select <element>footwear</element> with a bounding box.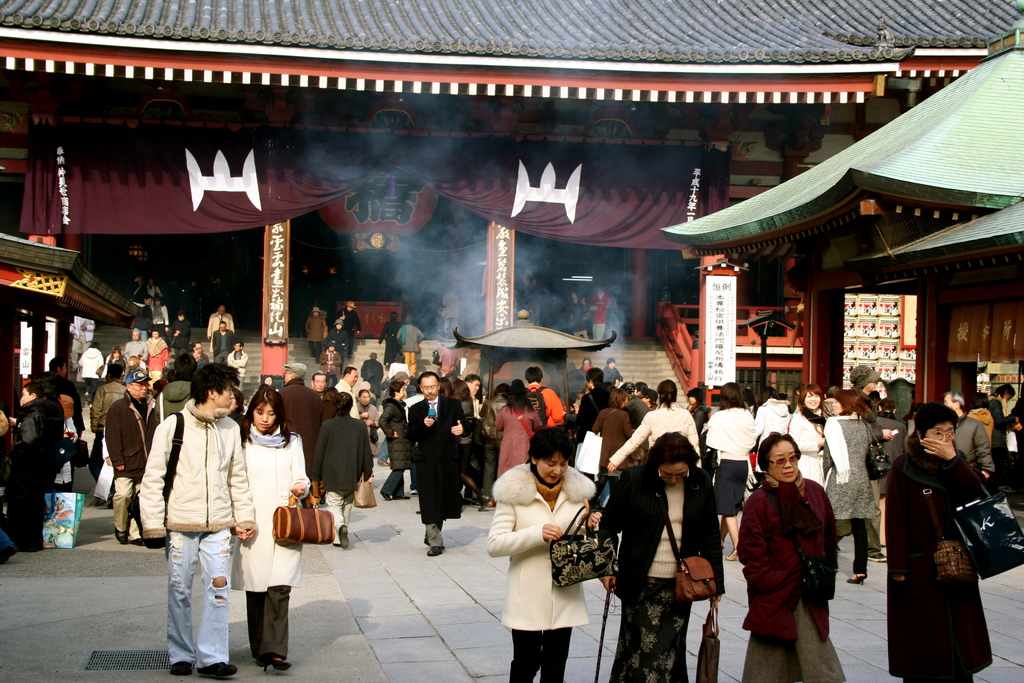
<bbox>391, 491, 410, 495</bbox>.
